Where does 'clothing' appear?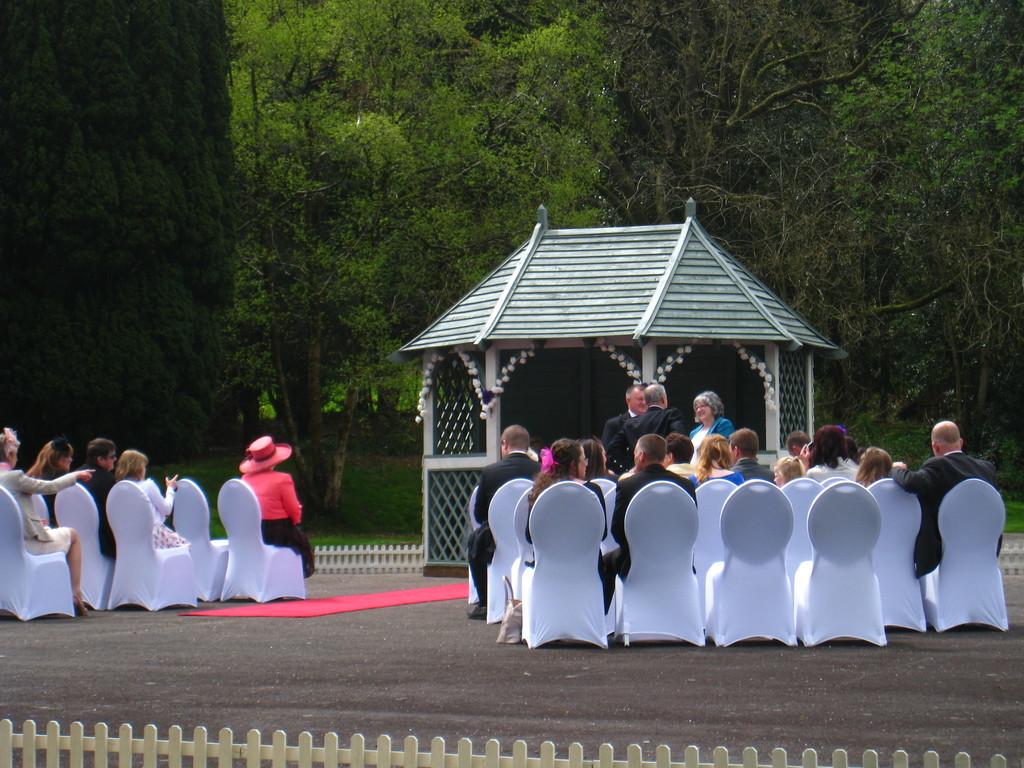
Appears at bbox=(0, 457, 73, 559).
